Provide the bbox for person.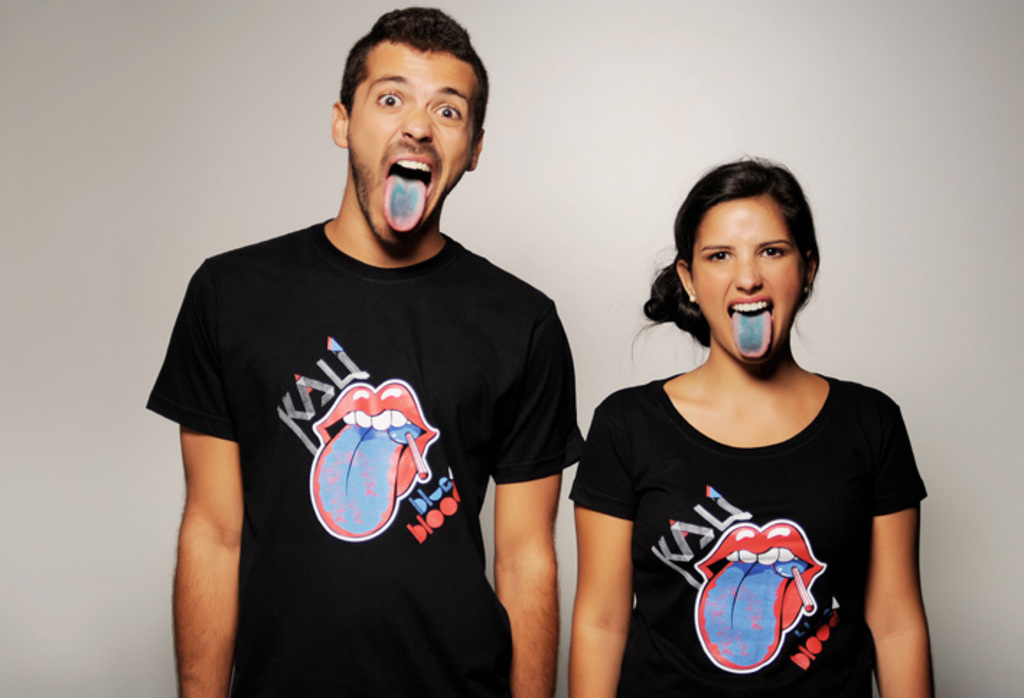
l=565, t=160, r=937, b=697.
